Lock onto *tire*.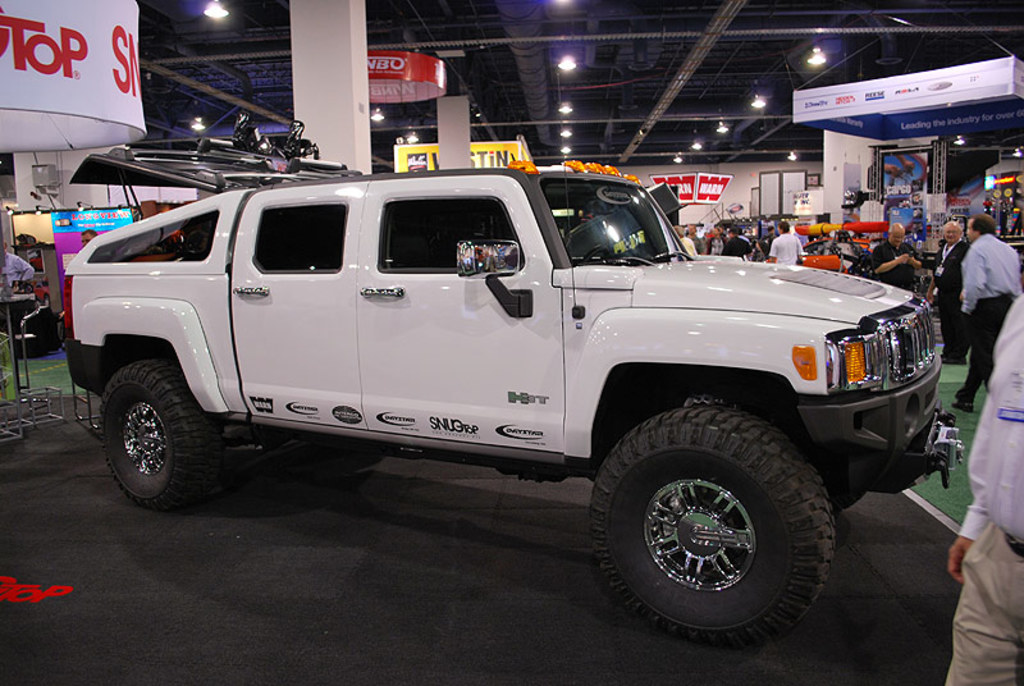
Locked: box(100, 358, 221, 508).
